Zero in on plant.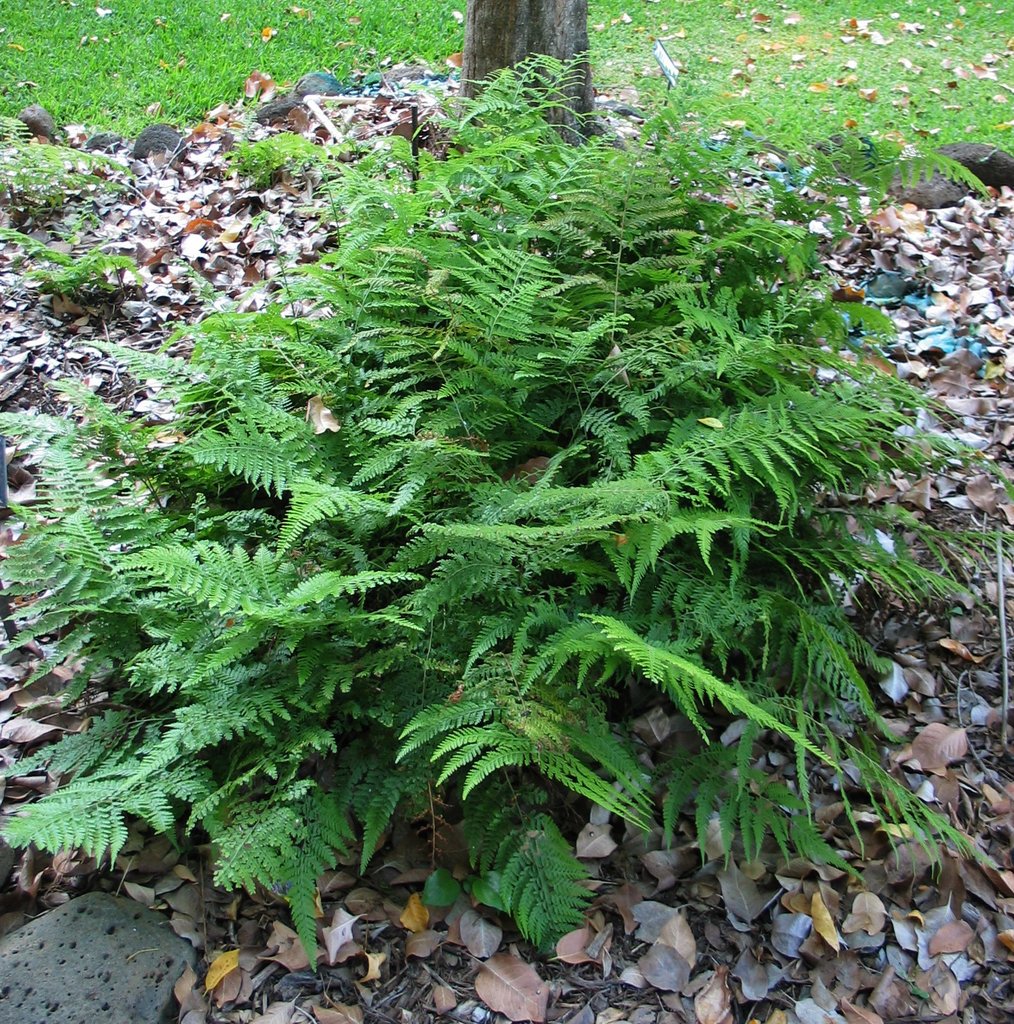
Zeroed in: 0, 109, 162, 245.
